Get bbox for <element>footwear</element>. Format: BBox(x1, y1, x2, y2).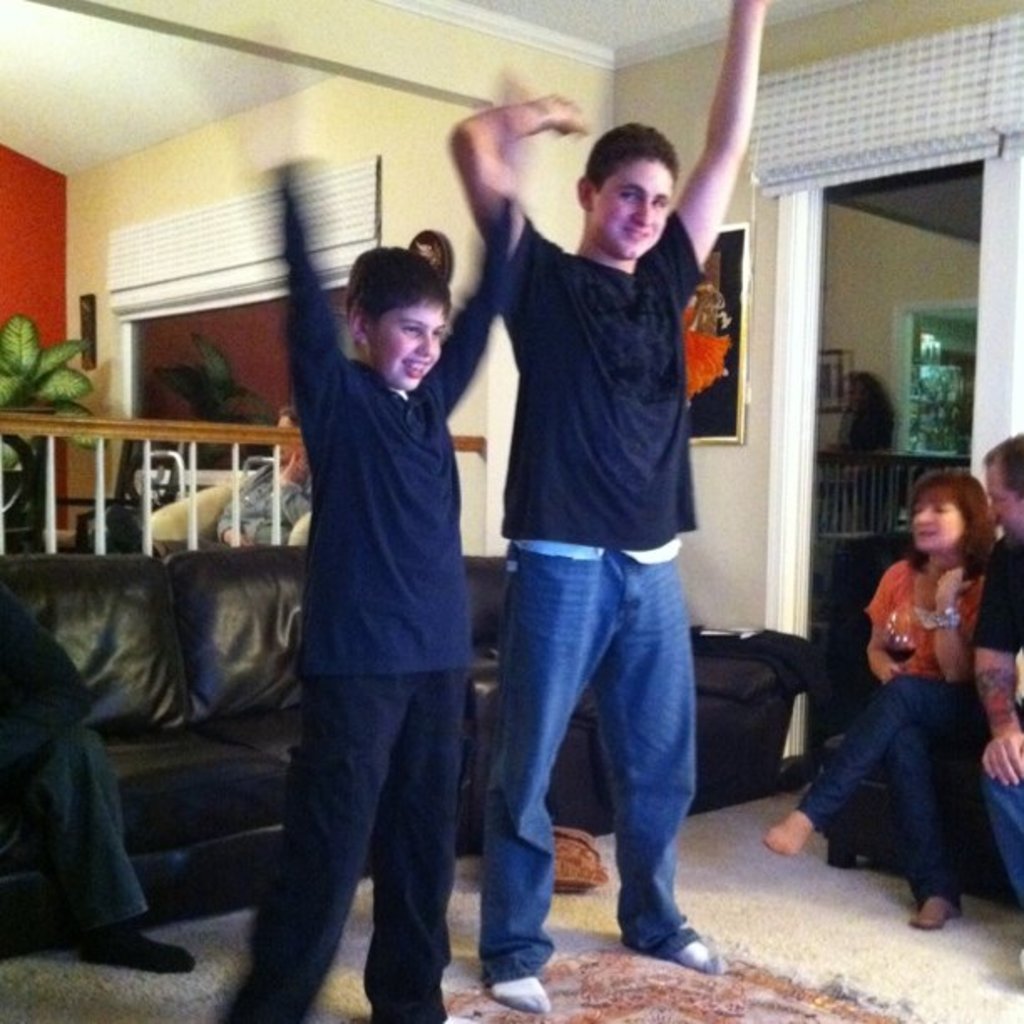
BBox(490, 969, 550, 1006).
